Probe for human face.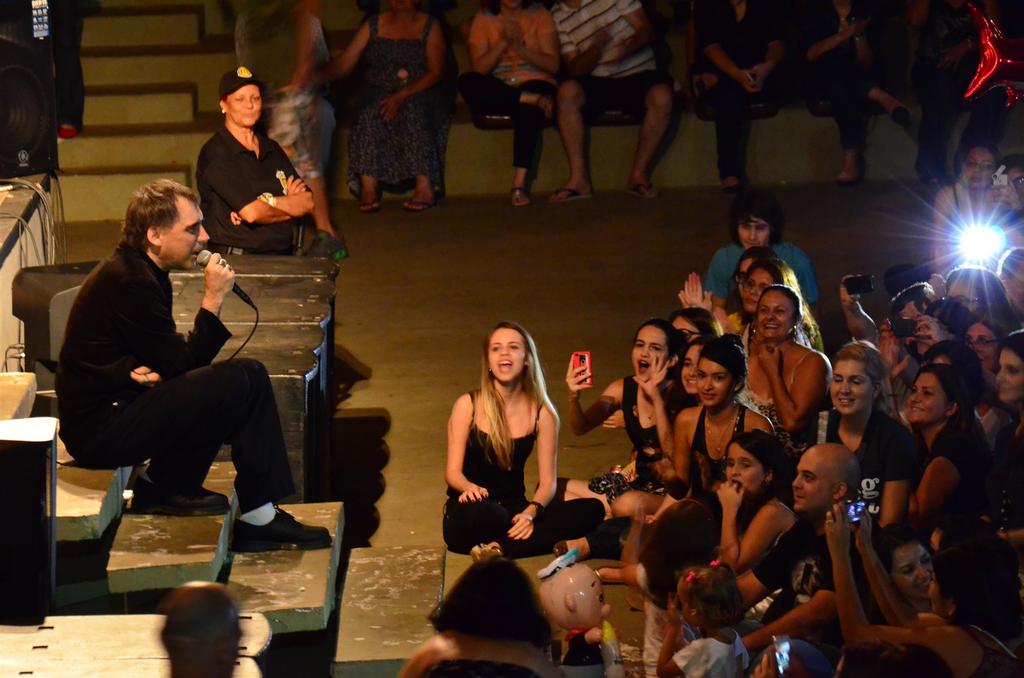
Probe result: x1=488, y1=330, x2=525, y2=385.
